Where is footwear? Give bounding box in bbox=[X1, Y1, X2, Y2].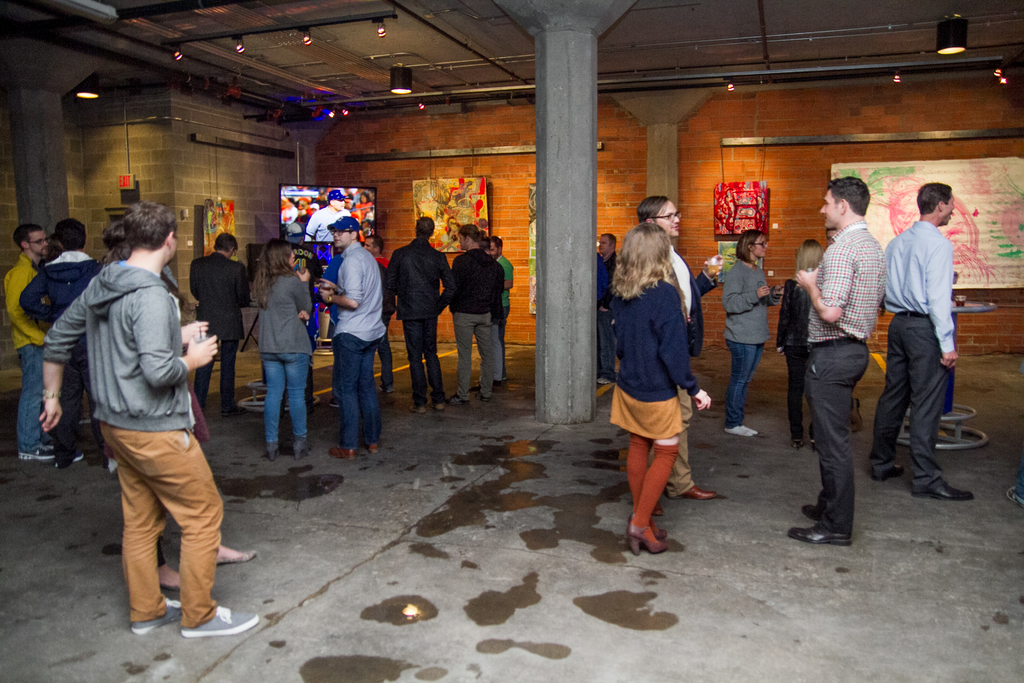
bbox=[365, 443, 383, 457].
